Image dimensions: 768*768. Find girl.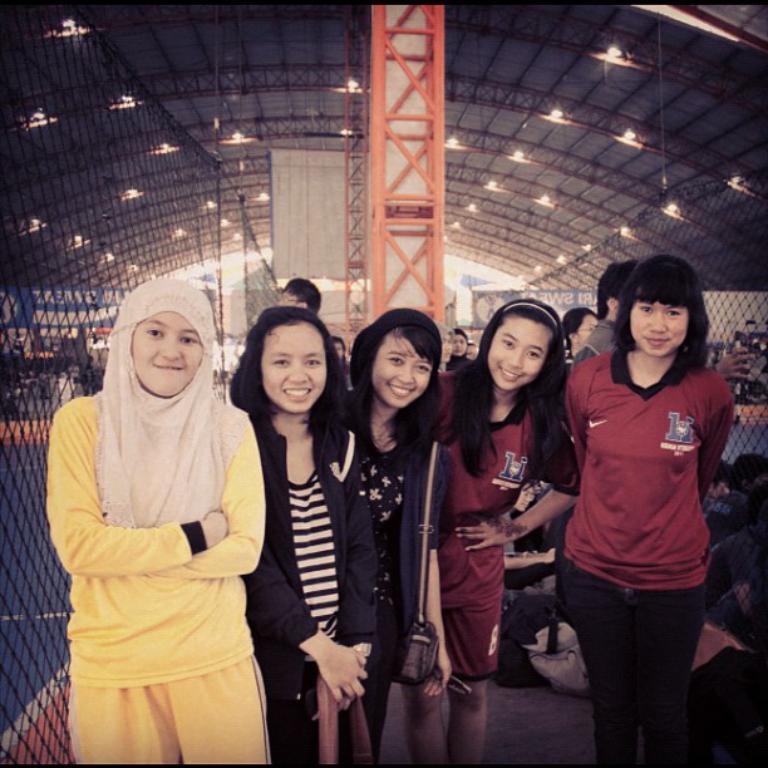
bbox=[566, 262, 738, 767].
